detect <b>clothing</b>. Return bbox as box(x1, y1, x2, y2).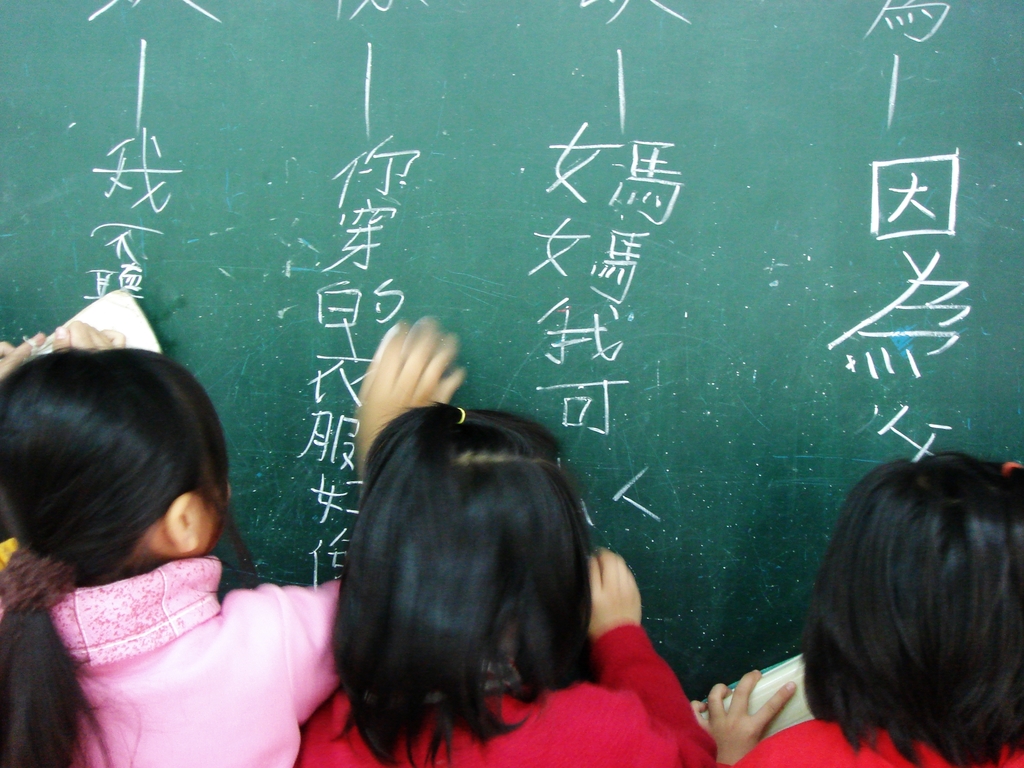
box(298, 620, 718, 767).
